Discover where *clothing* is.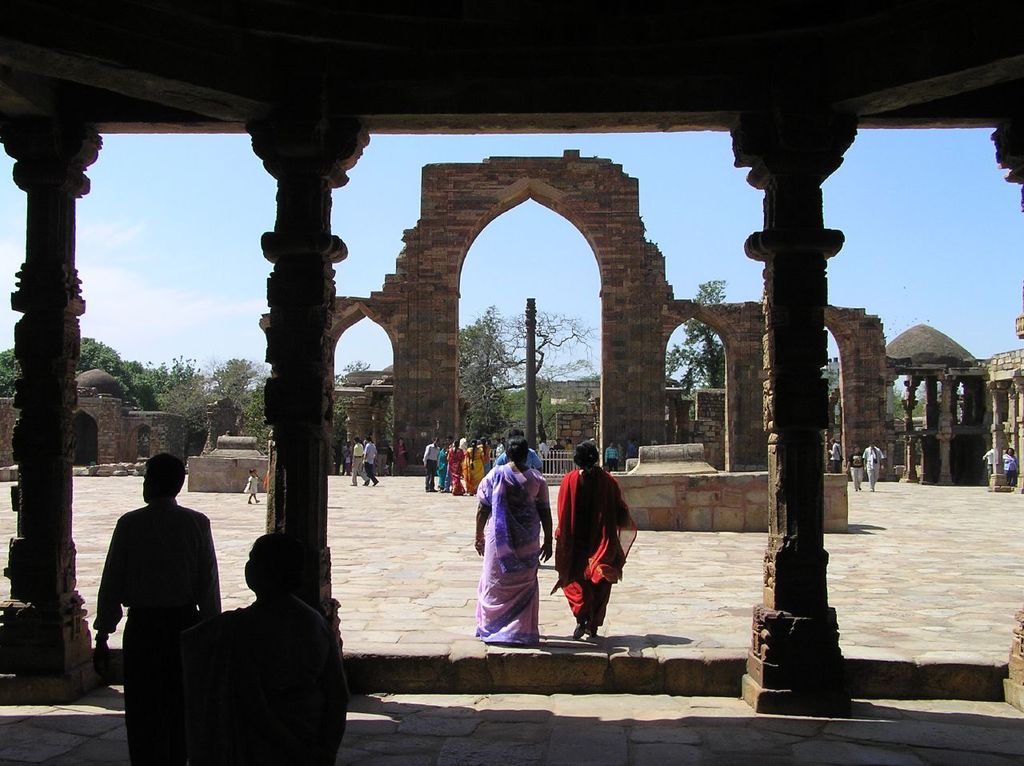
Discovered at box(397, 443, 409, 475).
